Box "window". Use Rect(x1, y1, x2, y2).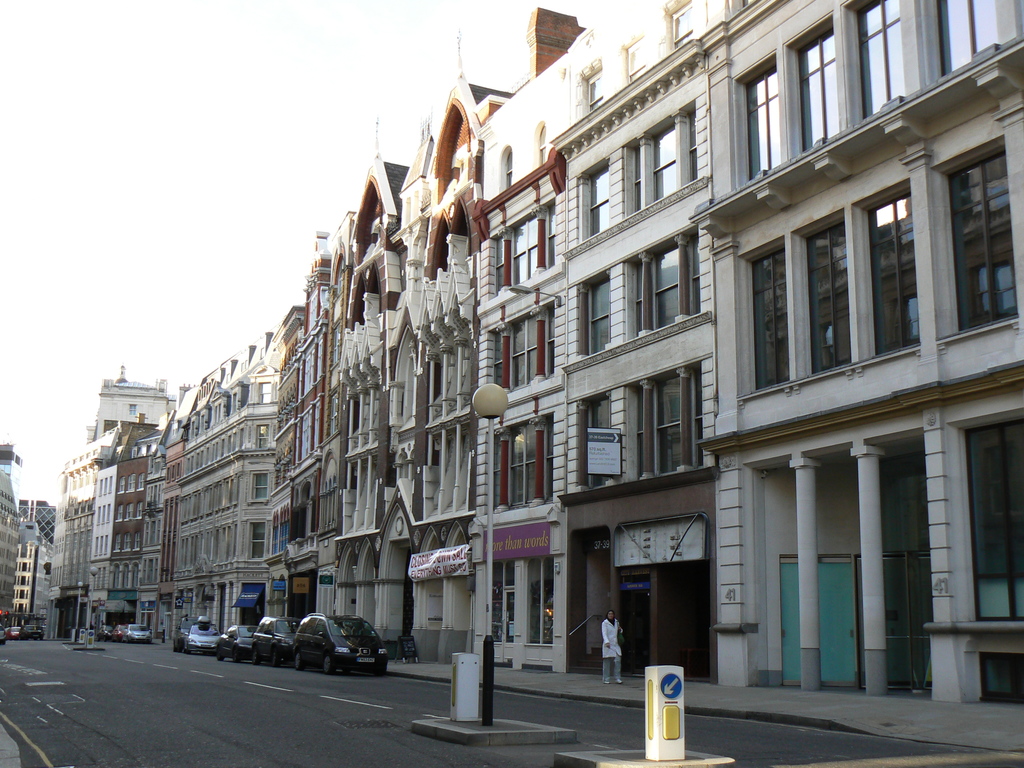
Rect(849, 0, 906, 114).
